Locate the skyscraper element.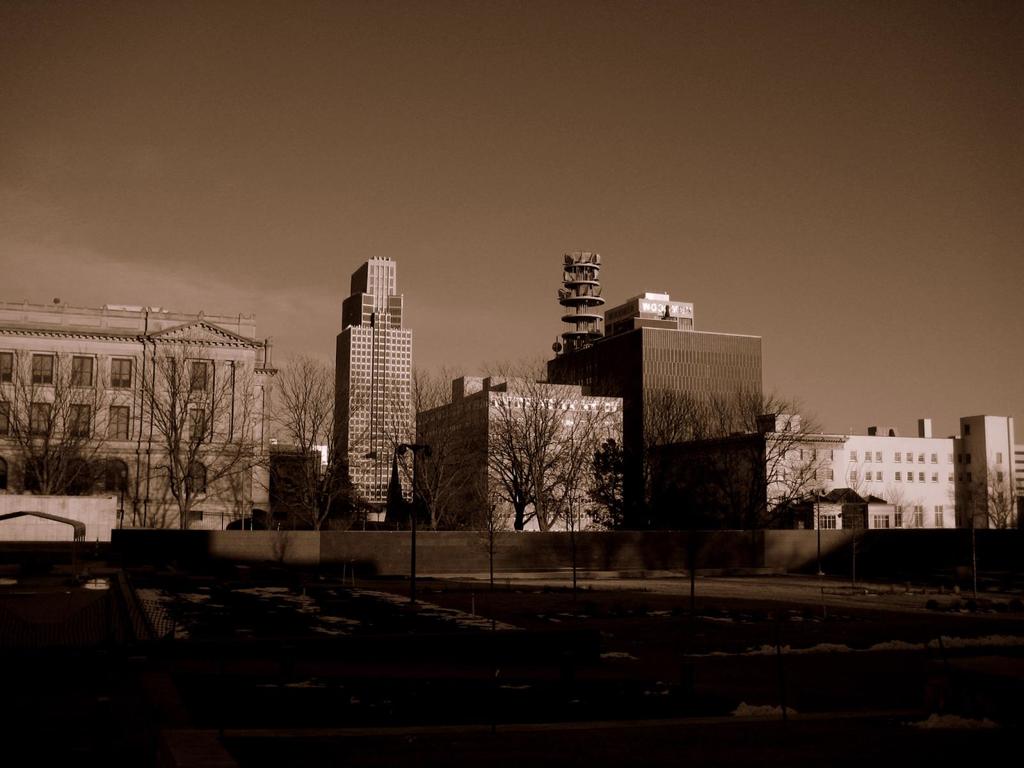
Element bbox: [333,265,415,510].
